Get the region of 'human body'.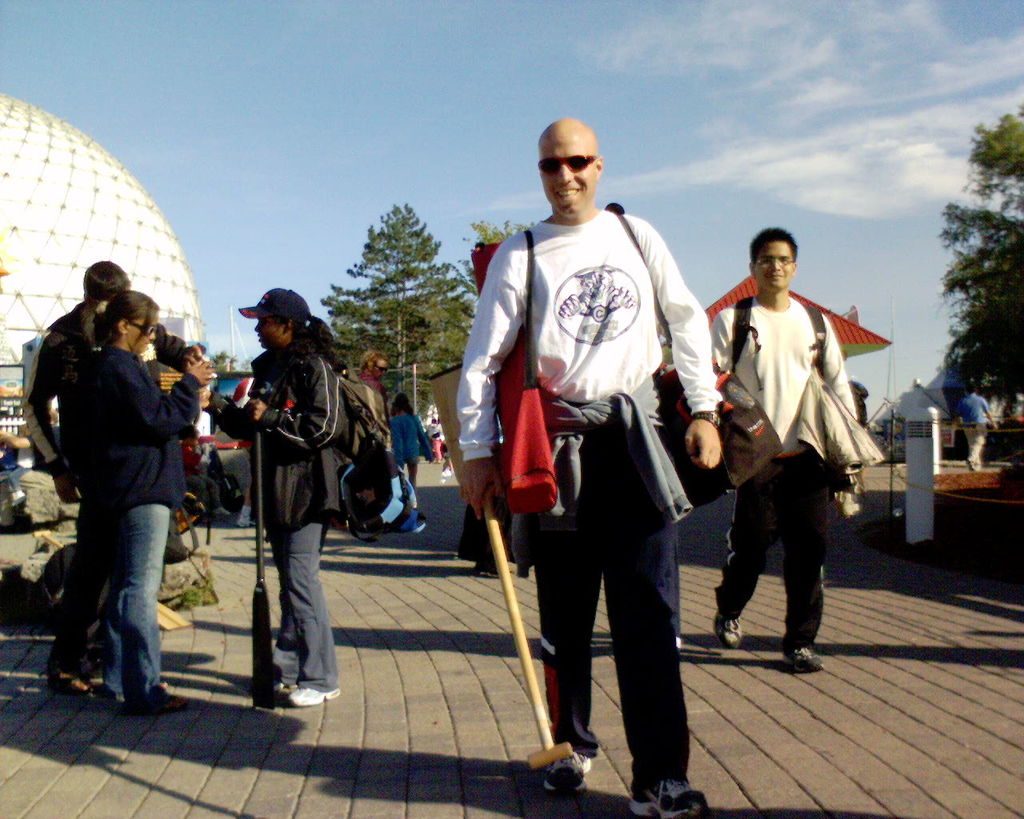
BBox(386, 413, 435, 493).
